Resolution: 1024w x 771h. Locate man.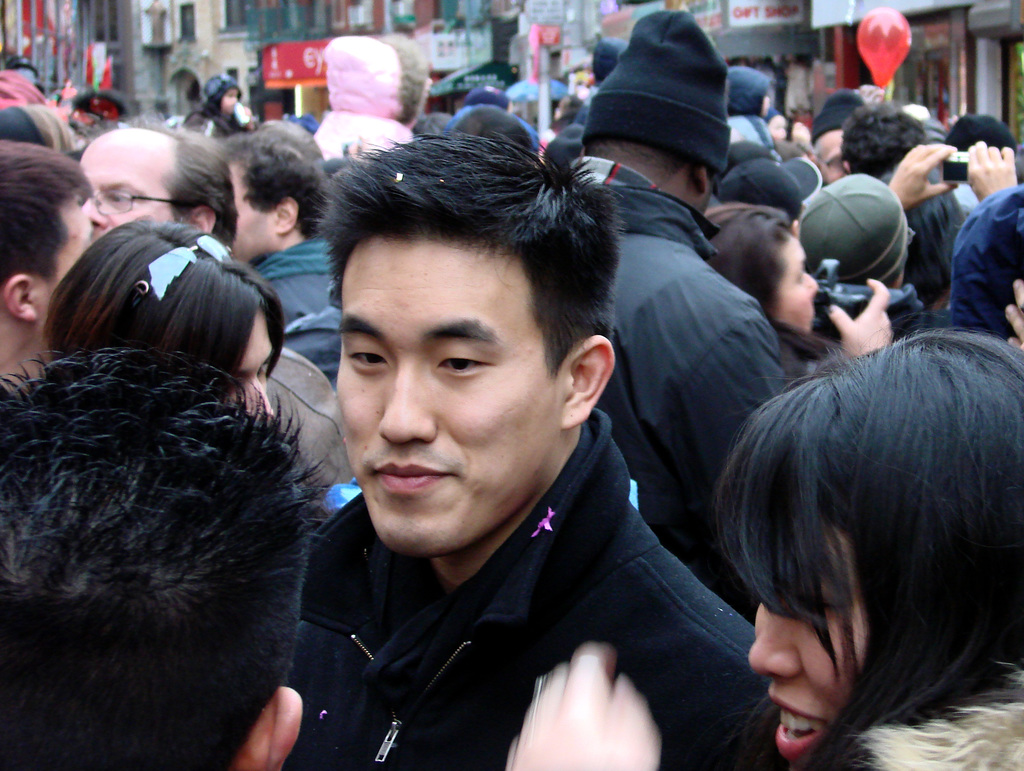
select_region(809, 91, 868, 183).
